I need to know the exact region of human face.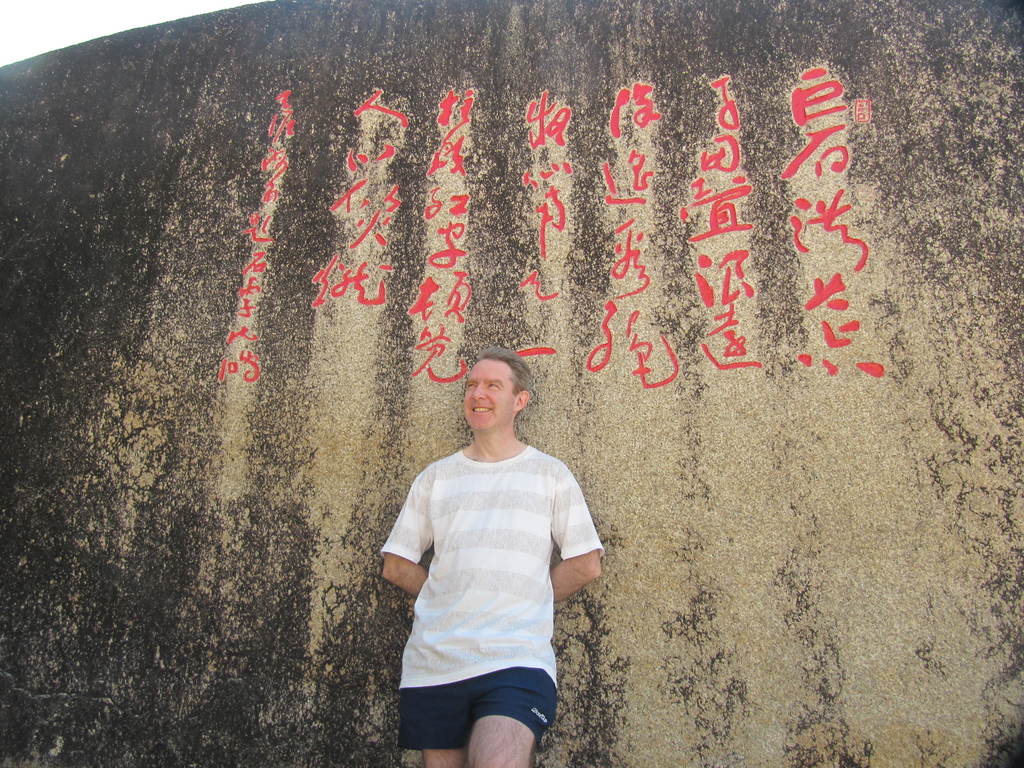
Region: detection(464, 360, 514, 431).
